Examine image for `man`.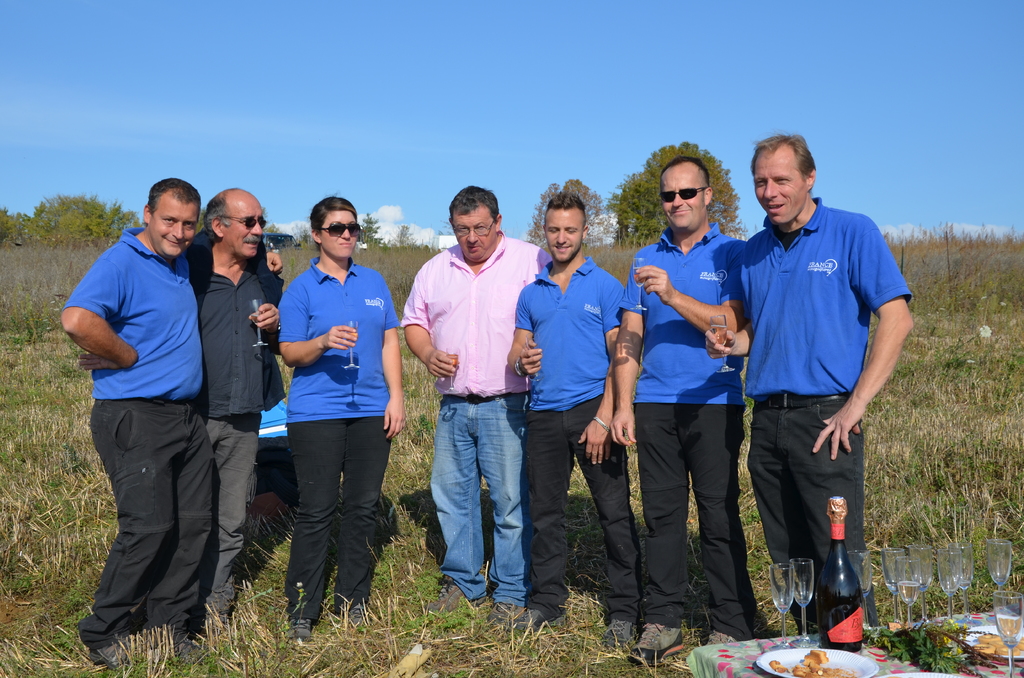
Examination result: box(511, 193, 639, 651).
